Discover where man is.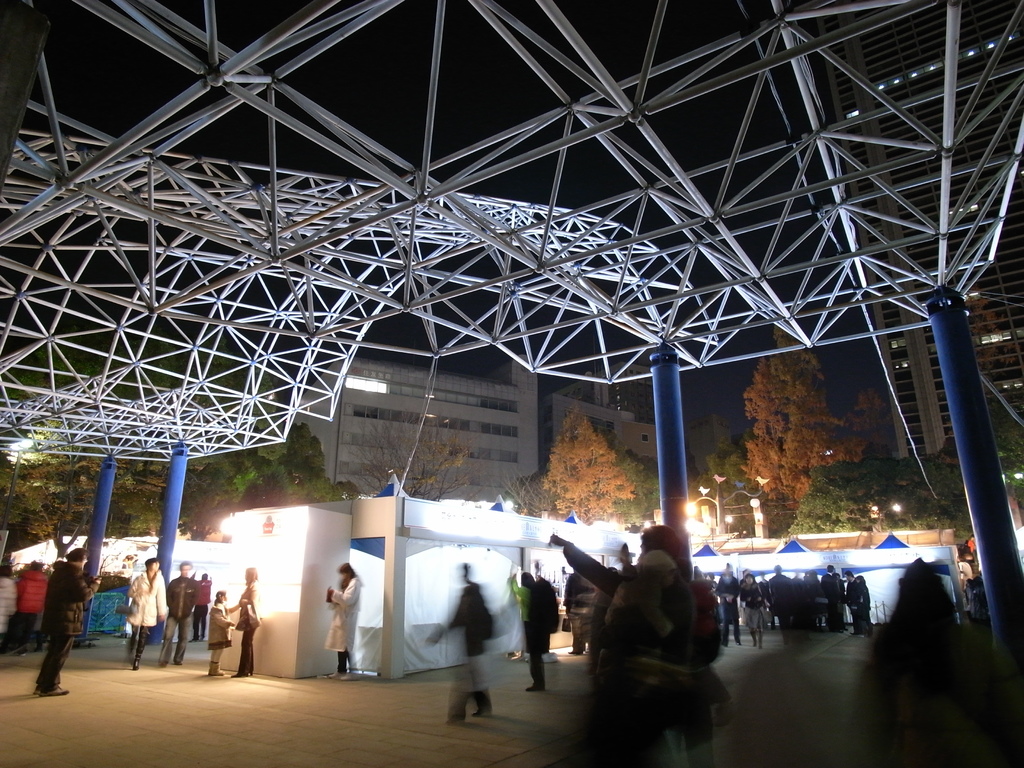
Discovered at 28,545,102,698.
